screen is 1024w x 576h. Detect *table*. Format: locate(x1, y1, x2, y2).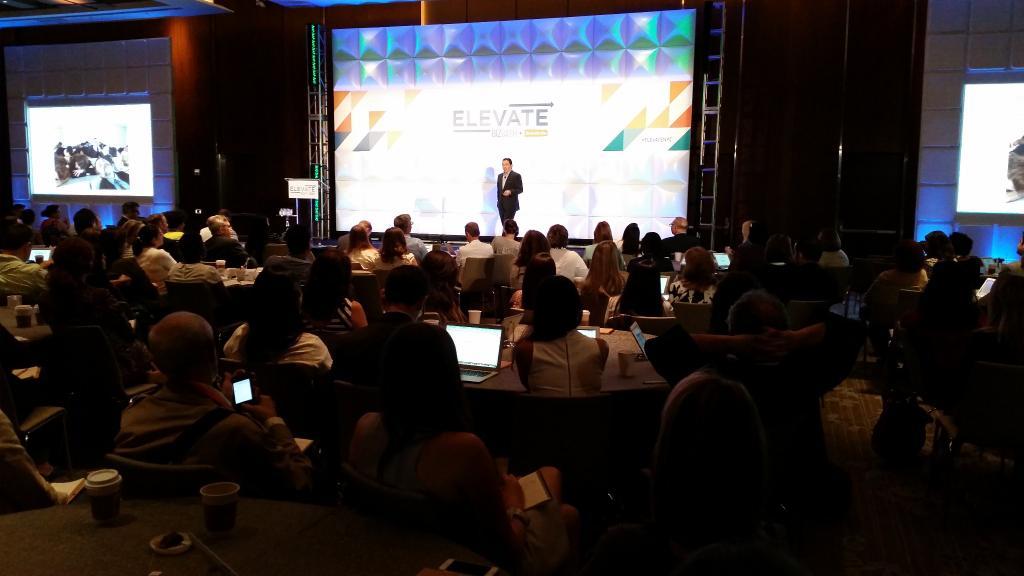
locate(1, 498, 497, 575).
